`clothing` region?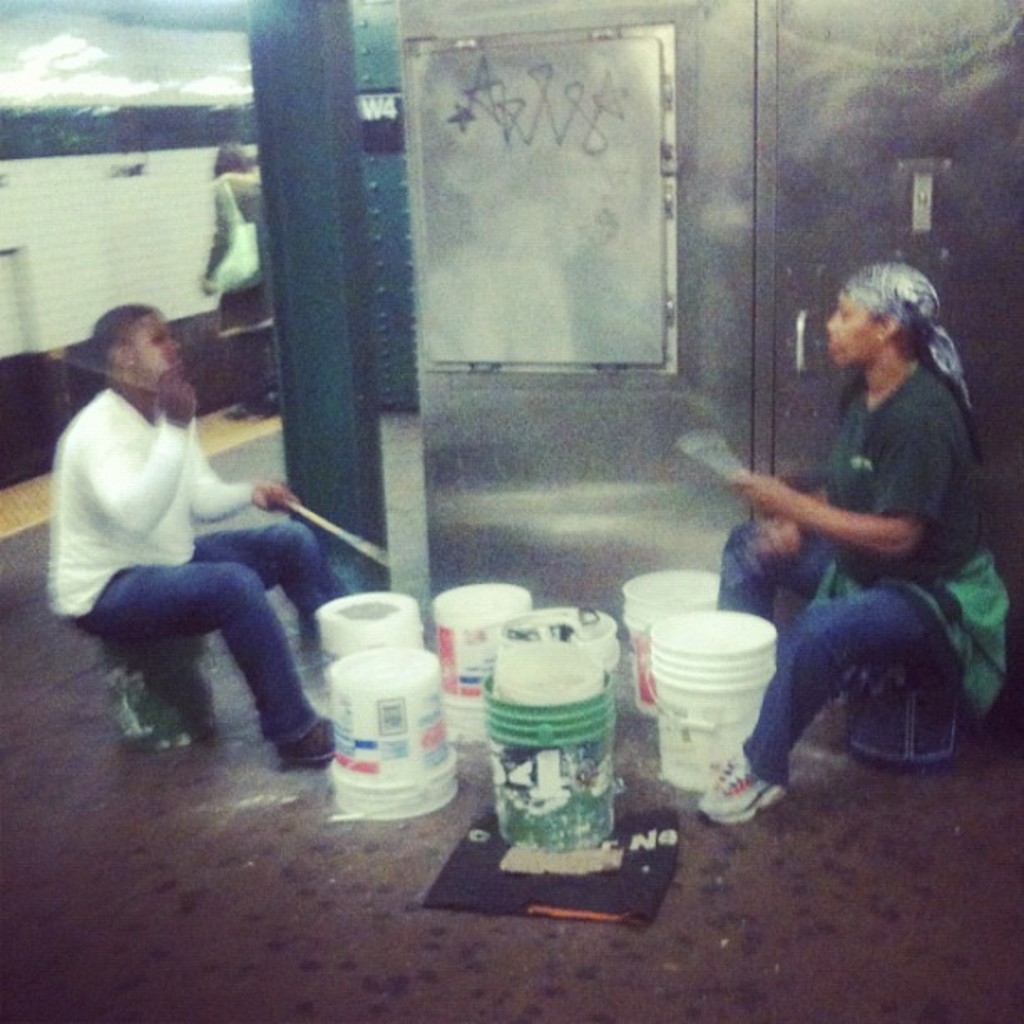
(x1=202, y1=167, x2=273, y2=388)
